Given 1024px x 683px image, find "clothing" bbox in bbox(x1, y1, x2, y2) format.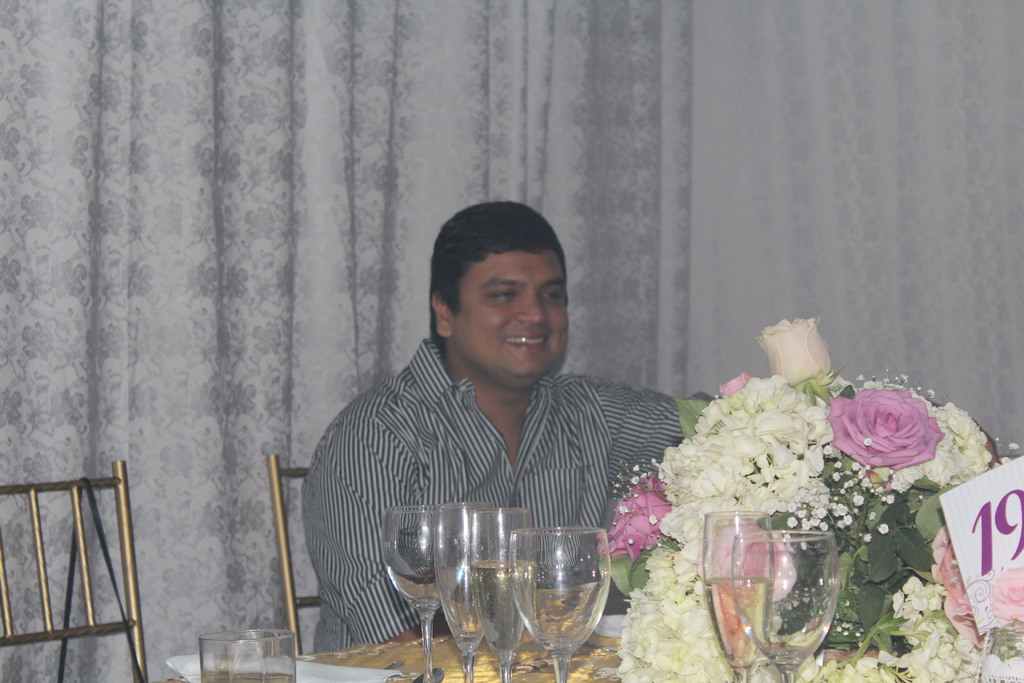
bbox(308, 334, 716, 650).
